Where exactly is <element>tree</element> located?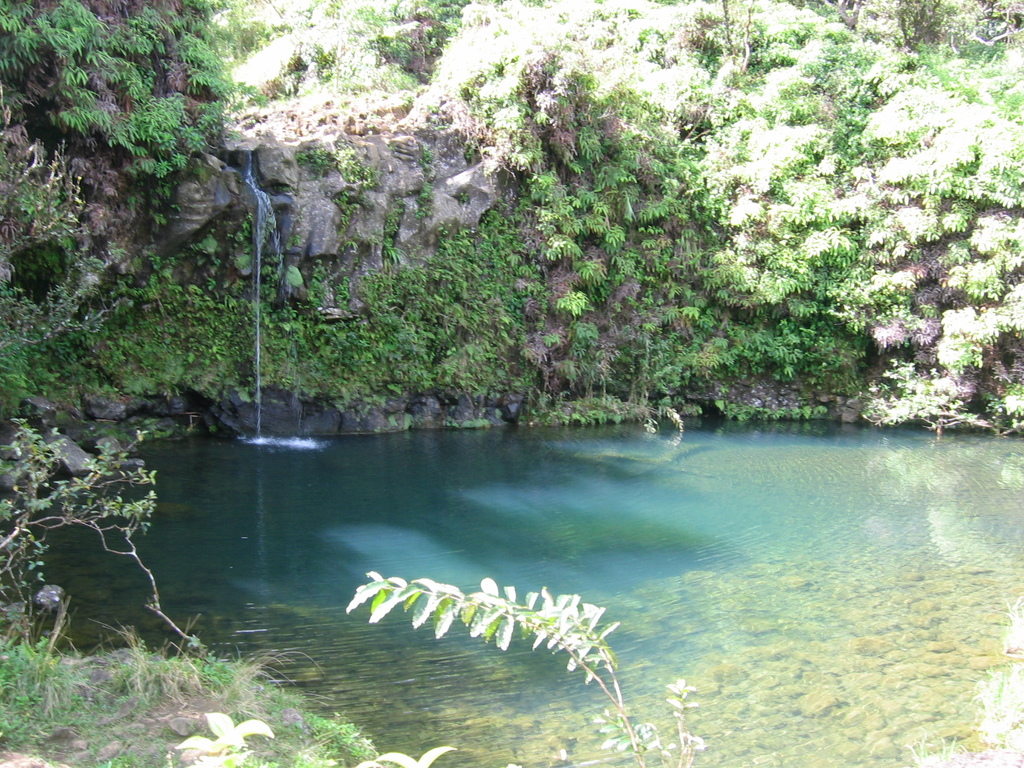
Its bounding box is l=883, t=0, r=953, b=50.
